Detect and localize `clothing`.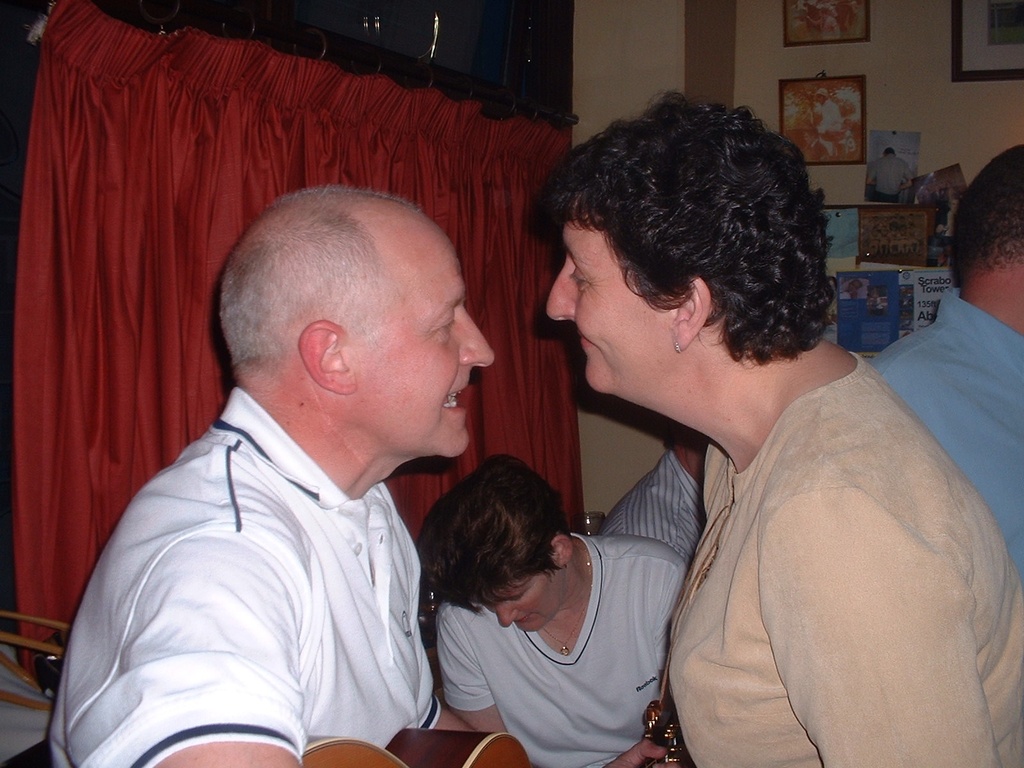
Localized at (598, 449, 713, 564).
